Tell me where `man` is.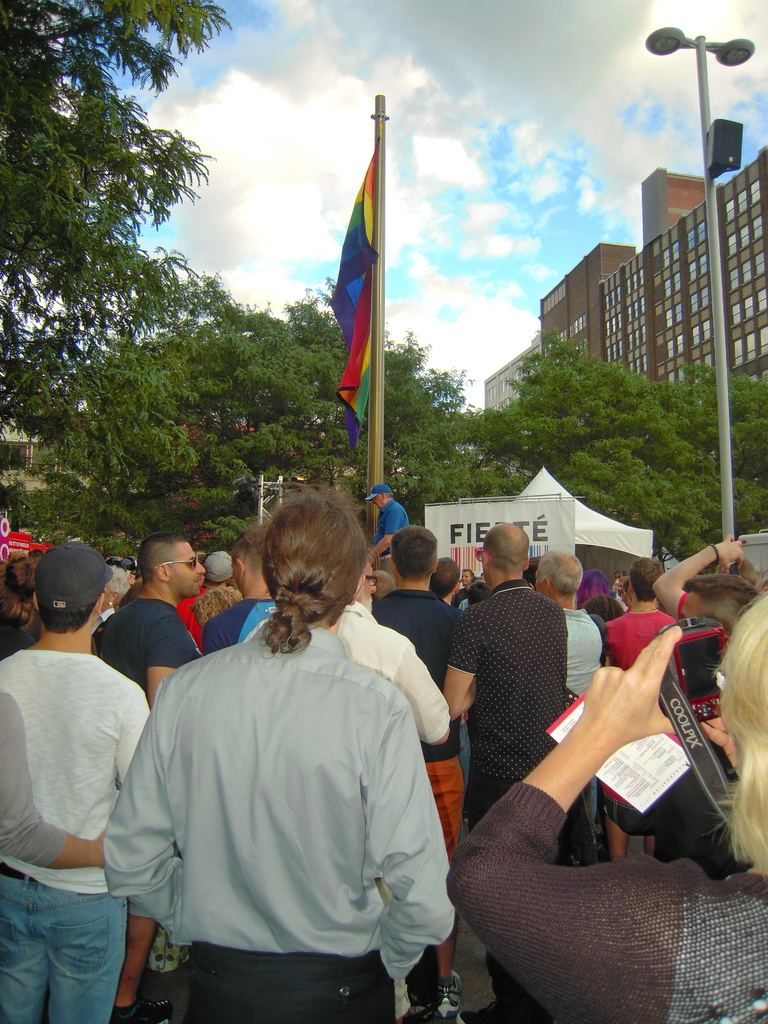
`man` is at left=598, top=556, right=673, bottom=861.
